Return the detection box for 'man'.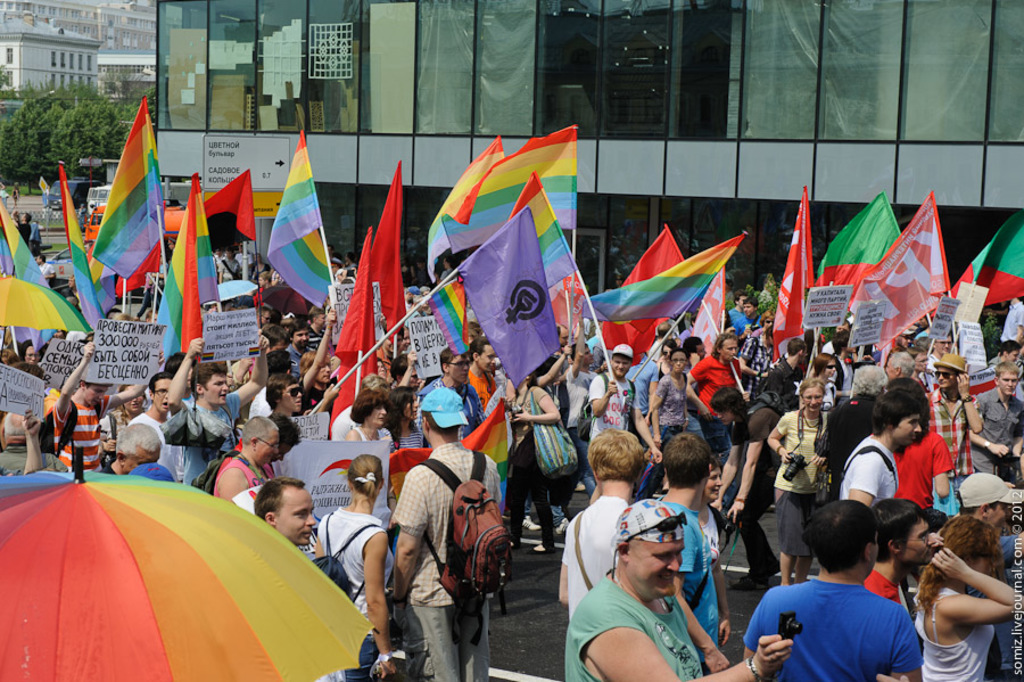
(left=866, top=498, right=935, bottom=606).
